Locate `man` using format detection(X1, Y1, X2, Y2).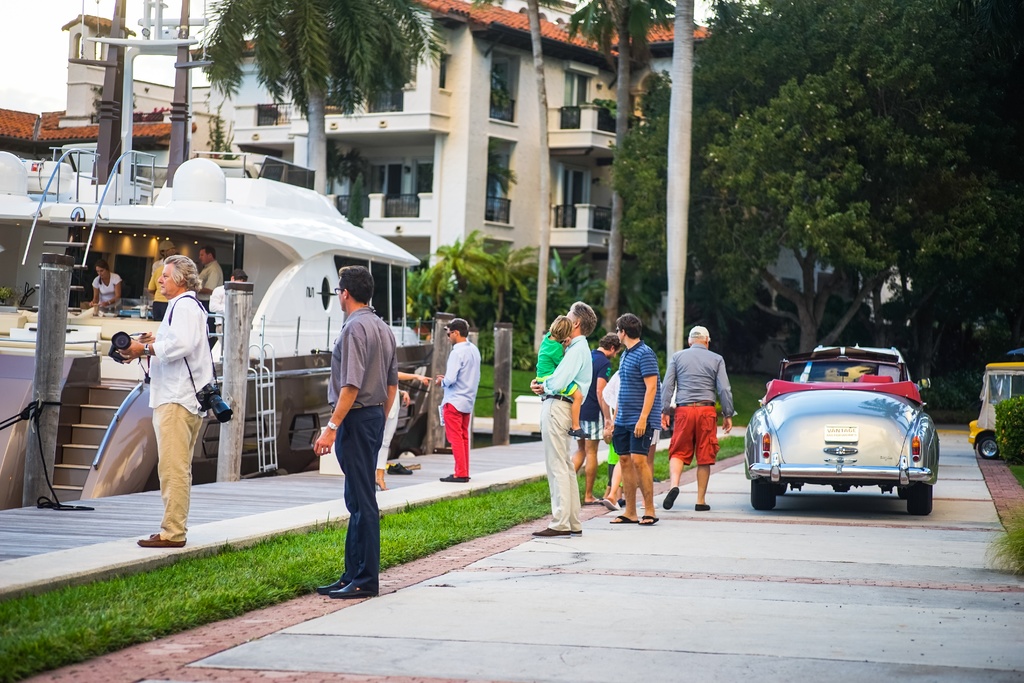
detection(659, 325, 732, 512).
